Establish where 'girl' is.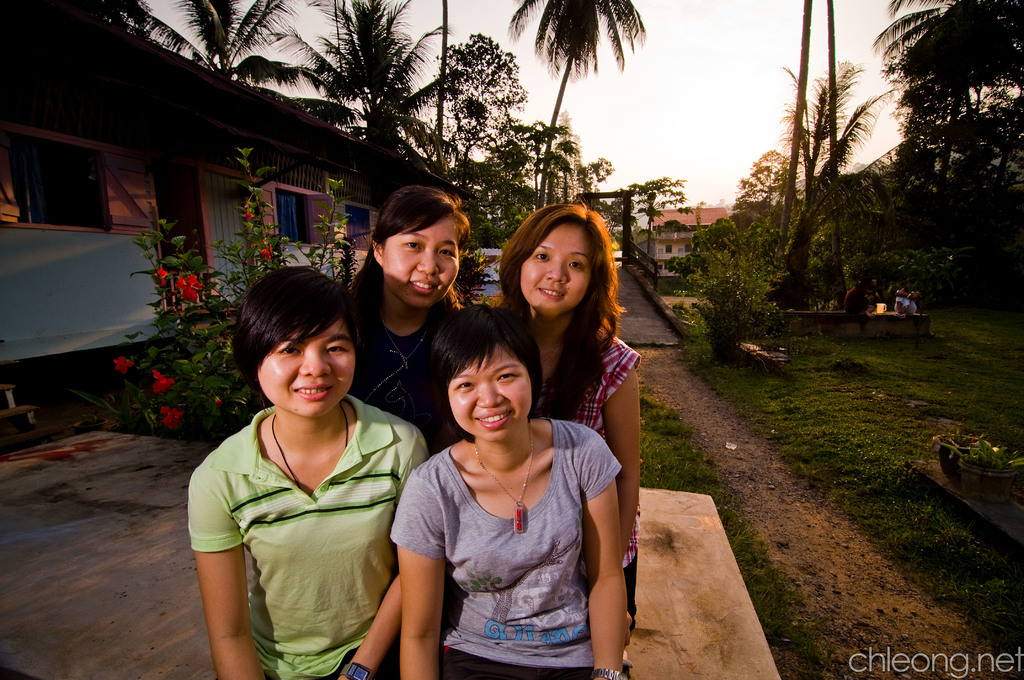
Established at 354,190,465,401.
